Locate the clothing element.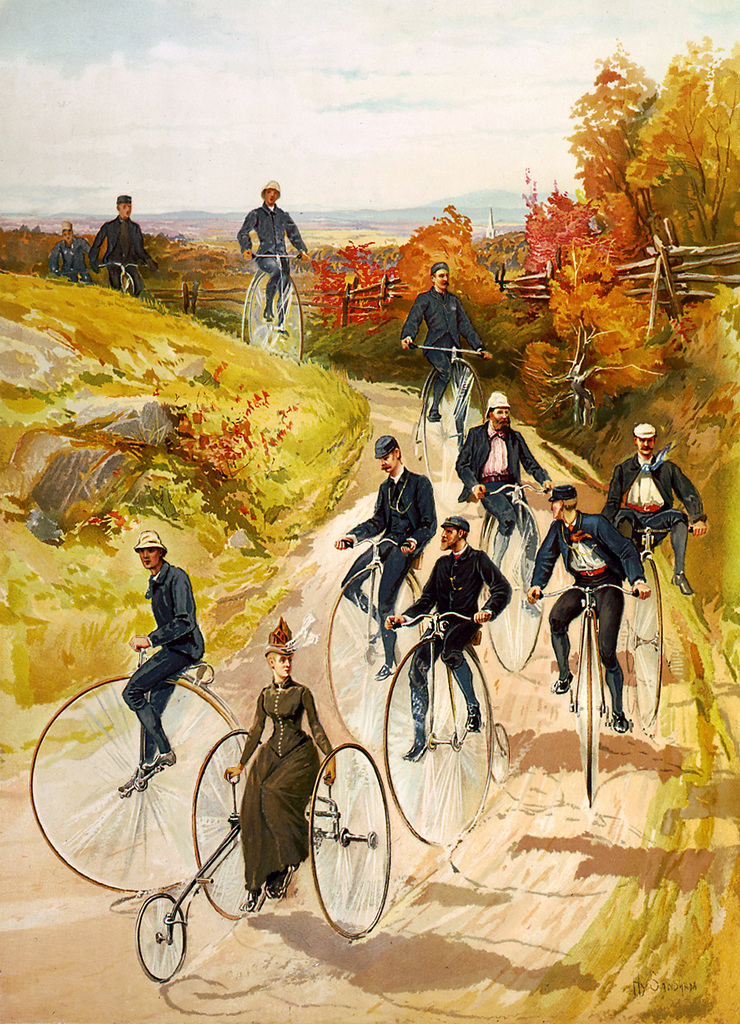
Element bbox: 238 683 336 891.
